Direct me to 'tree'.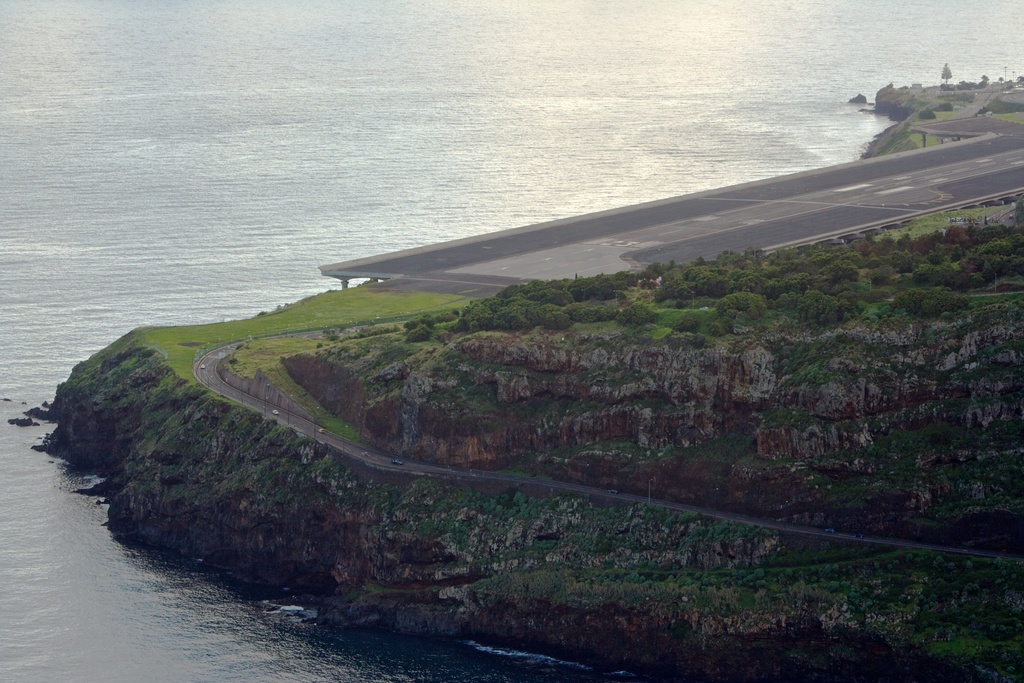
Direction: bbox=[369, 319, 375, 324].
